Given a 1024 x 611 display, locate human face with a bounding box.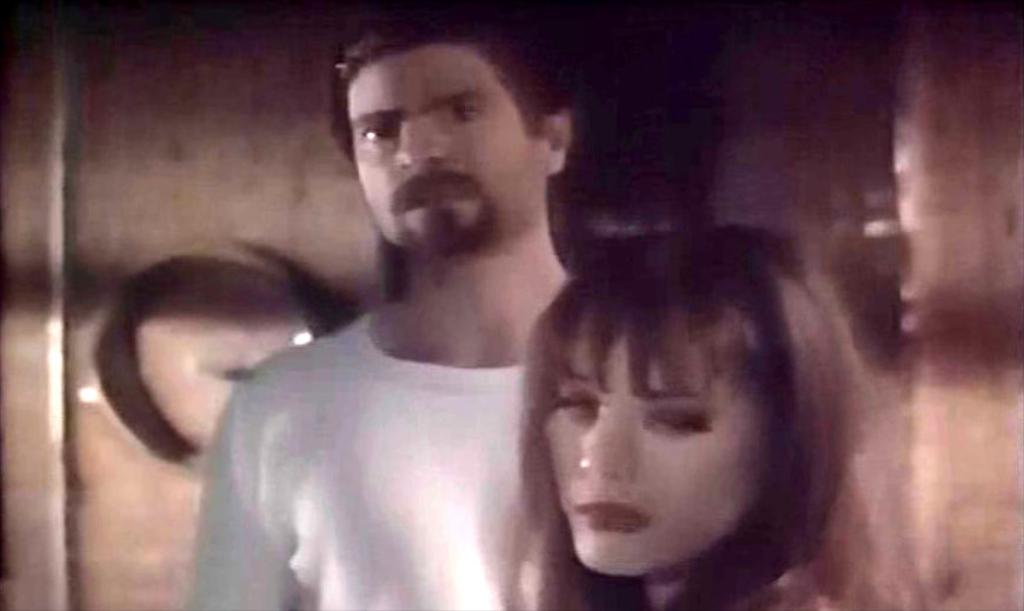
Located: bbox=(543, 301, 772, 579).
